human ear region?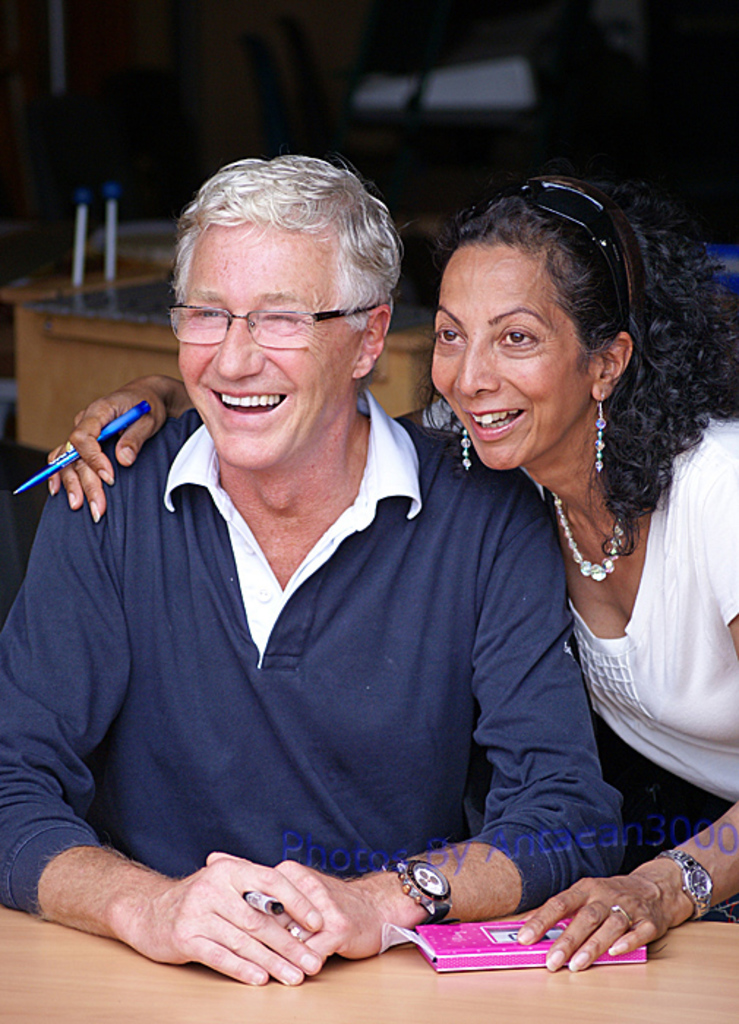
{"left": 594, "top": 329, "right": 637, "bottom": 399}
